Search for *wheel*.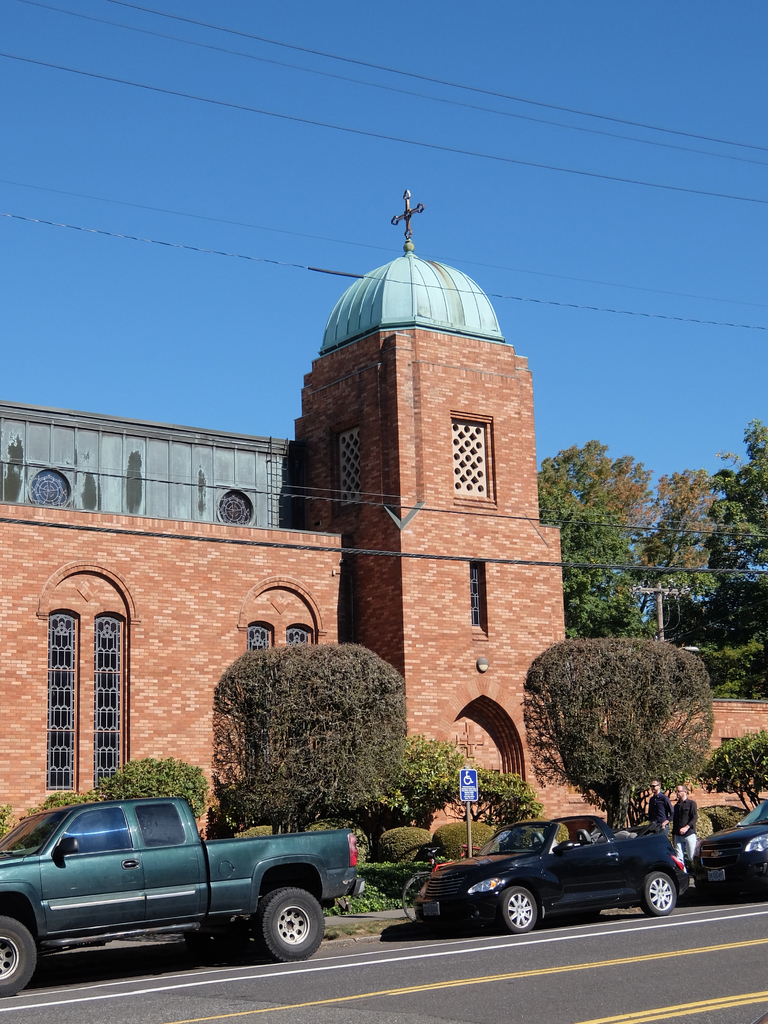
Found at Rect(498, 886, 538, 934).
